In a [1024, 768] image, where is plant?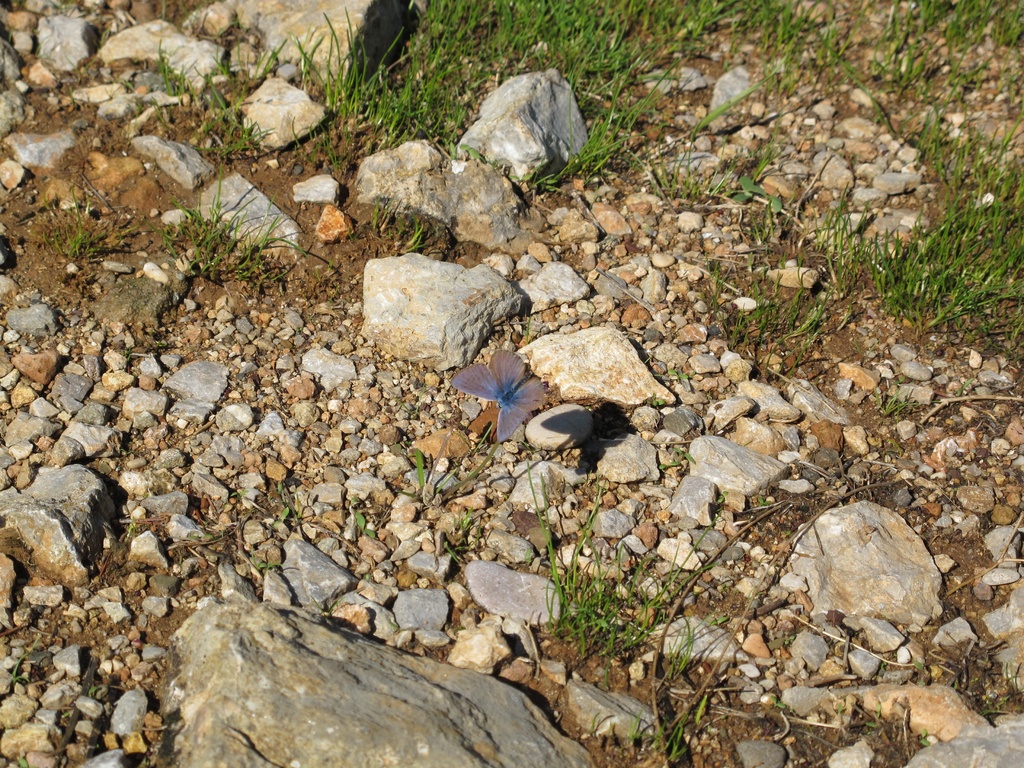
[772,697,784,714].
